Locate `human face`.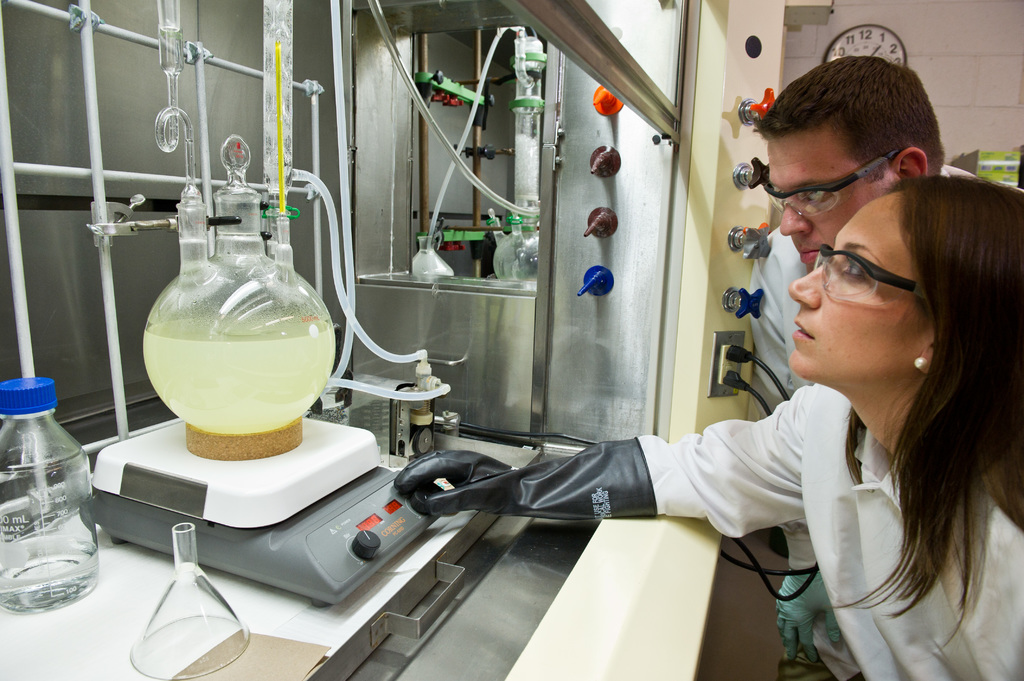
Bounding box: left=785, top=204, right=969, bottom=394.
